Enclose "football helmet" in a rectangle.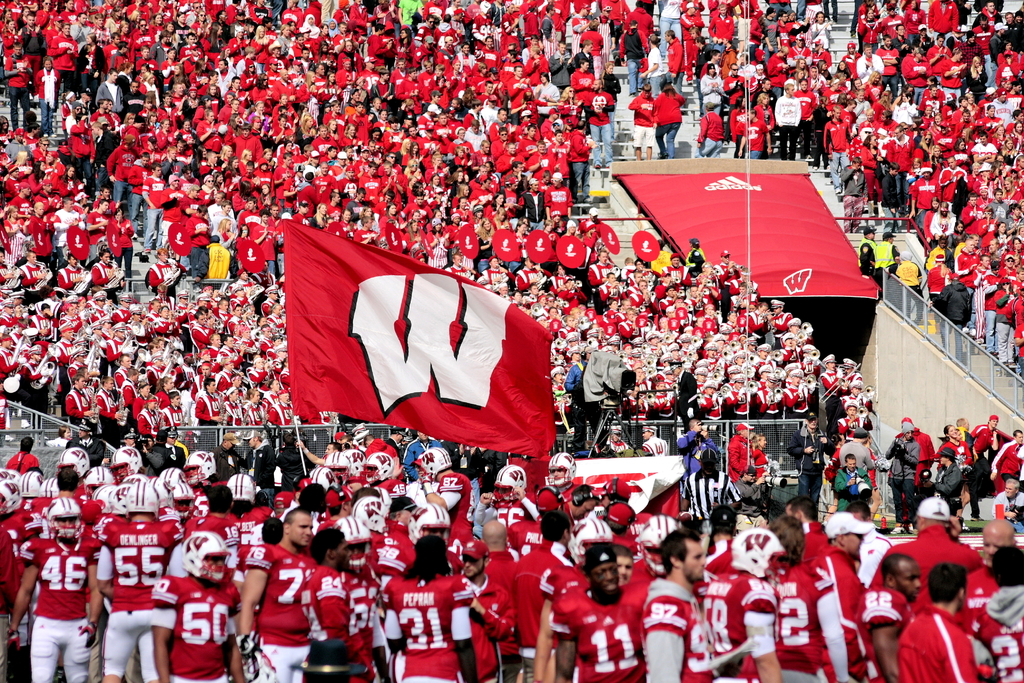
[x1=110, y1=446, x2=145, y2=477].
